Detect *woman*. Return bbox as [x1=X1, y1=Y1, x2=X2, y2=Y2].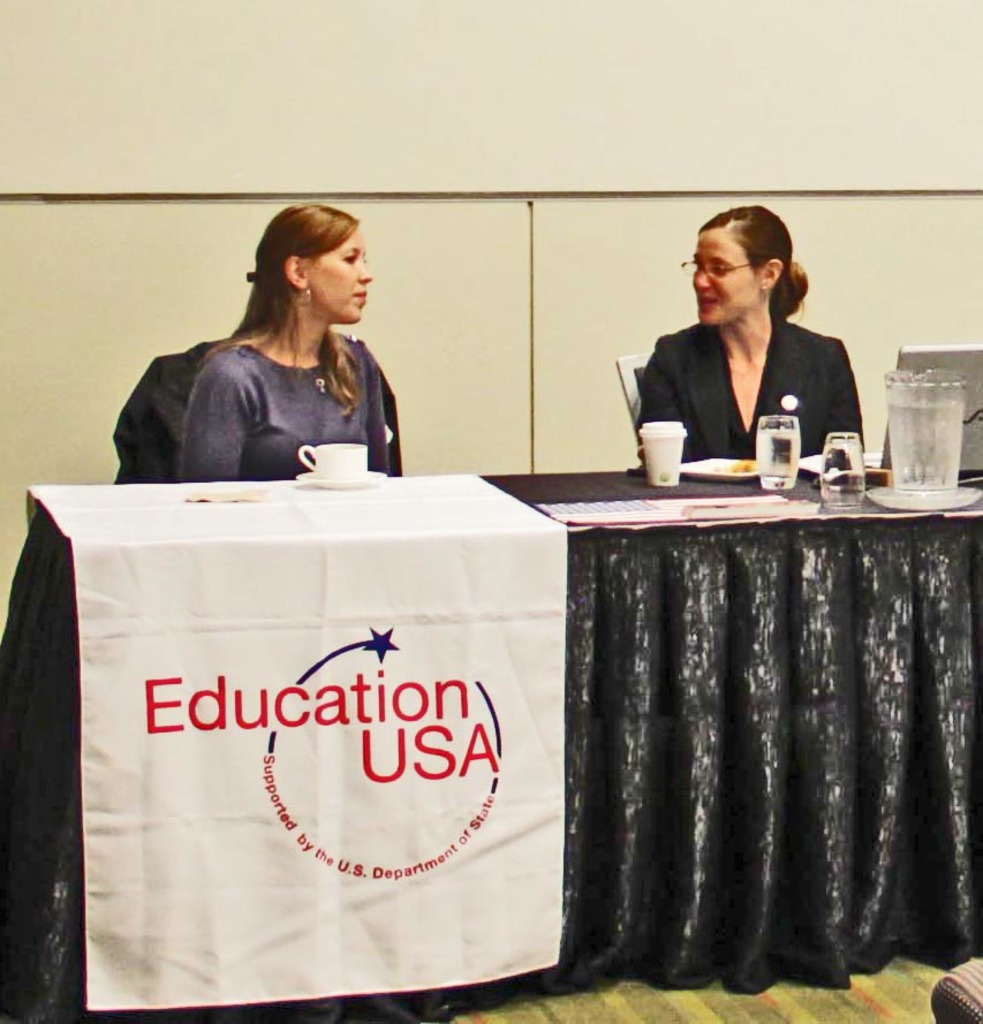
[x1=632, y1=204, x2=868, y2=479].
